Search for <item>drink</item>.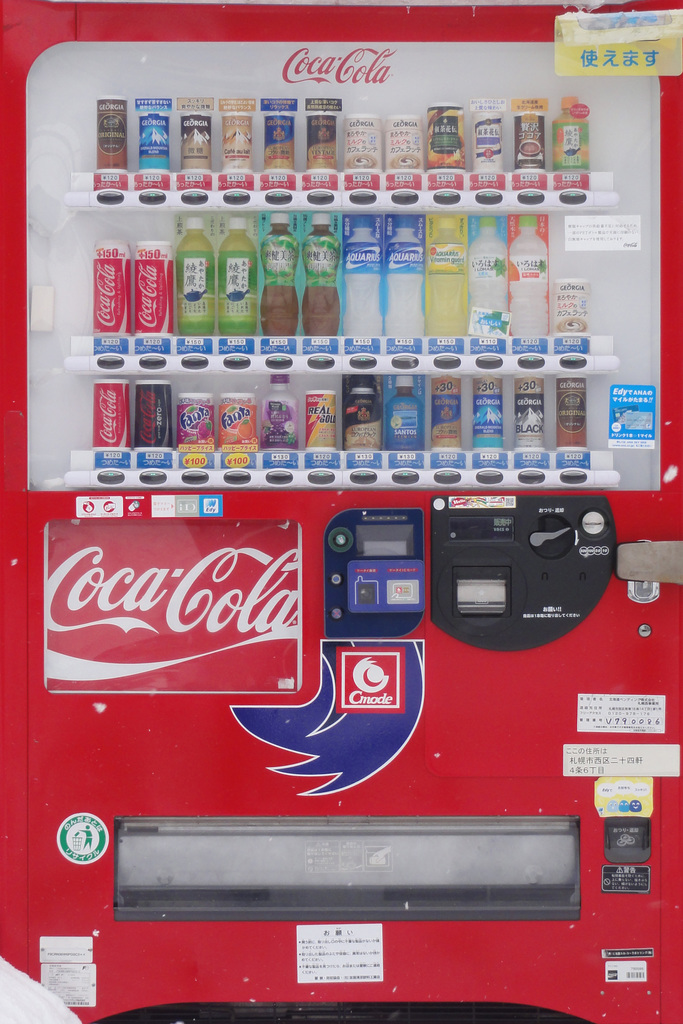
Found at [219,388,254,454].
